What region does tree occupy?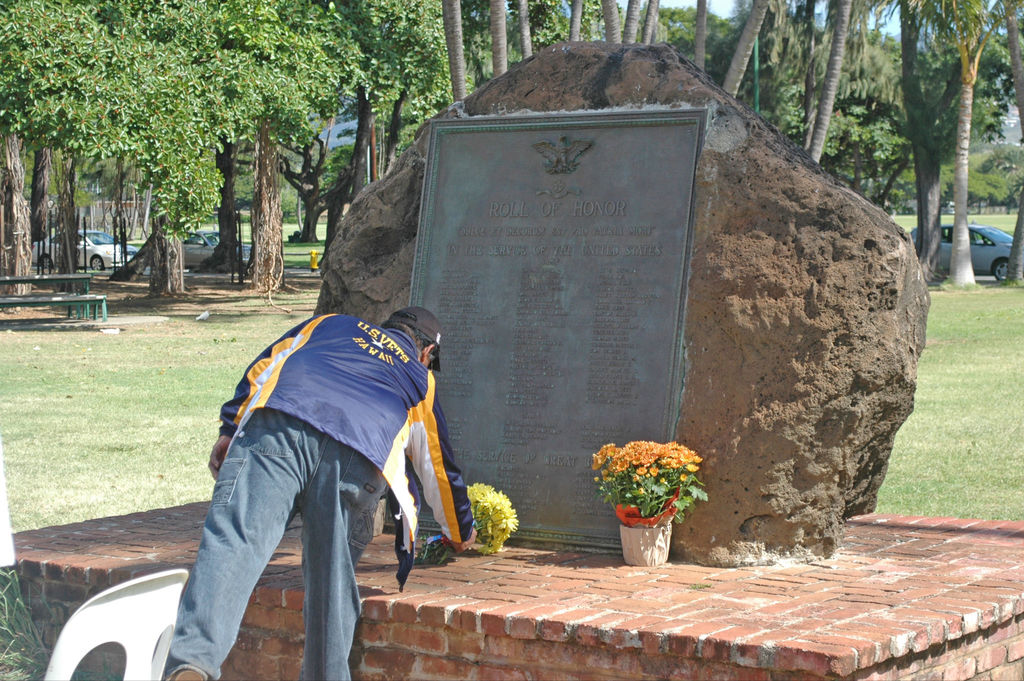
region(883, 0, 949, 271).
